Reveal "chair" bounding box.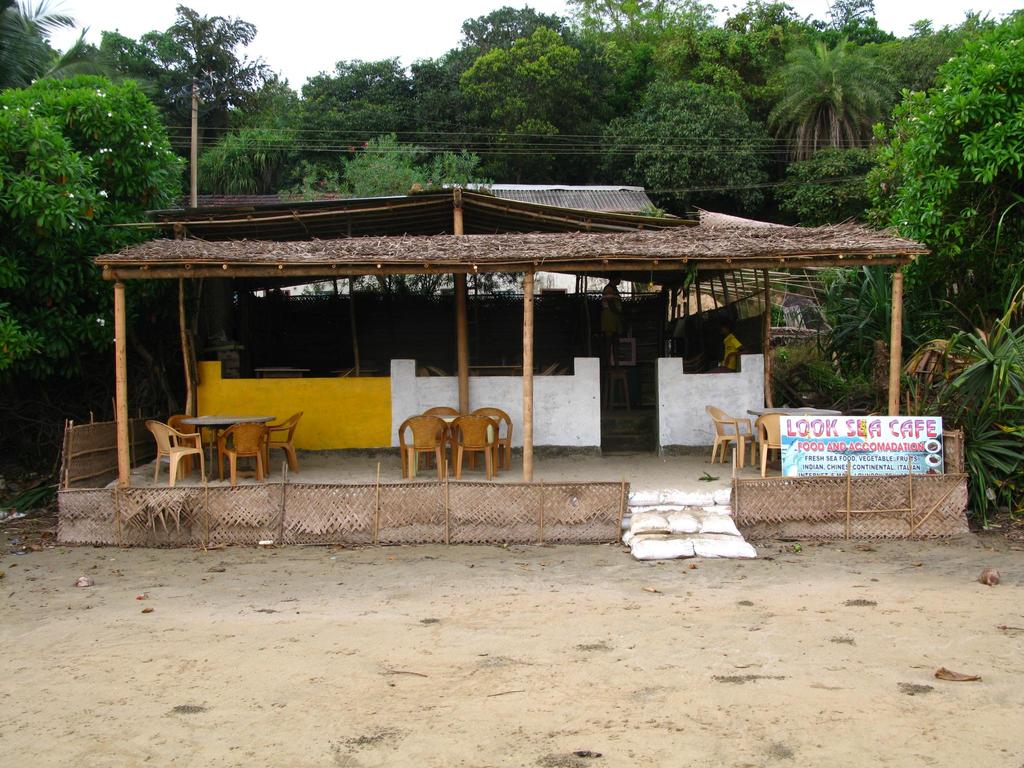
Revealed: bbox=(148, 420, 206, 484).
